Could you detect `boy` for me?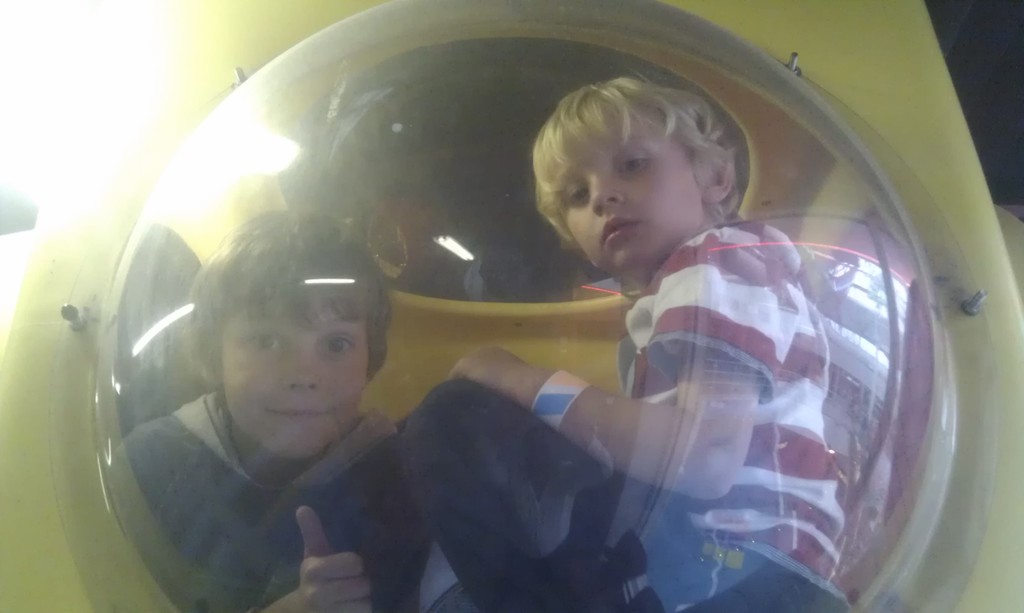
Detection result: <box>401,68,849,612</box>.
